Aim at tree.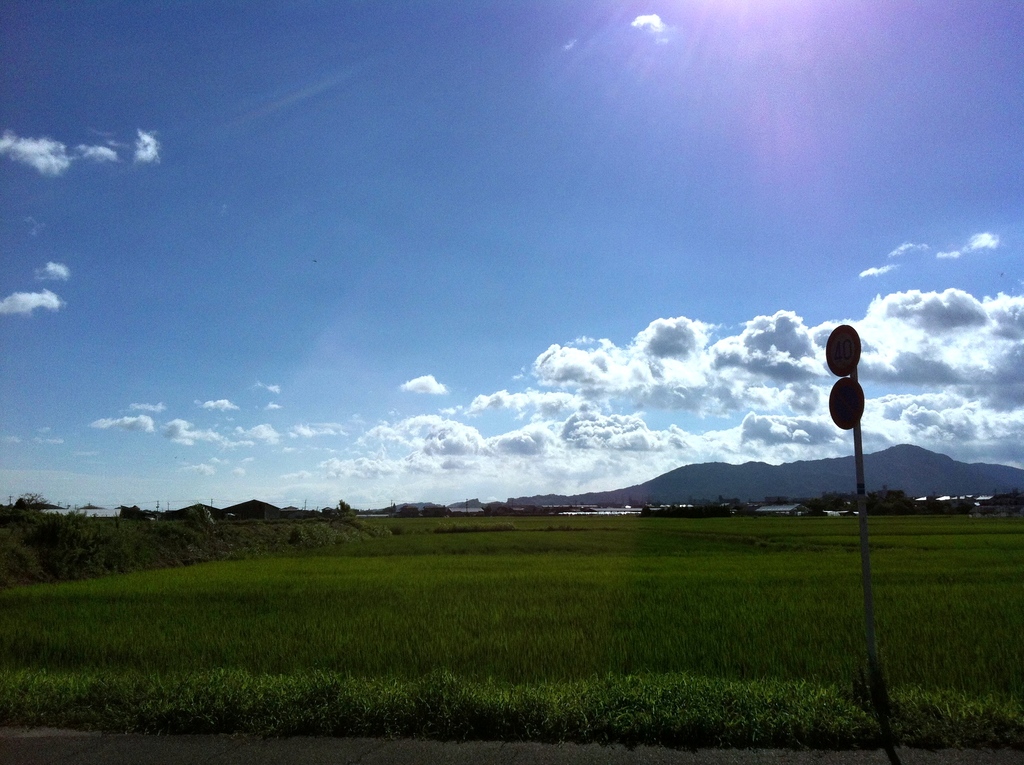
Aimed at select_region(333, 494, 353, 519).
